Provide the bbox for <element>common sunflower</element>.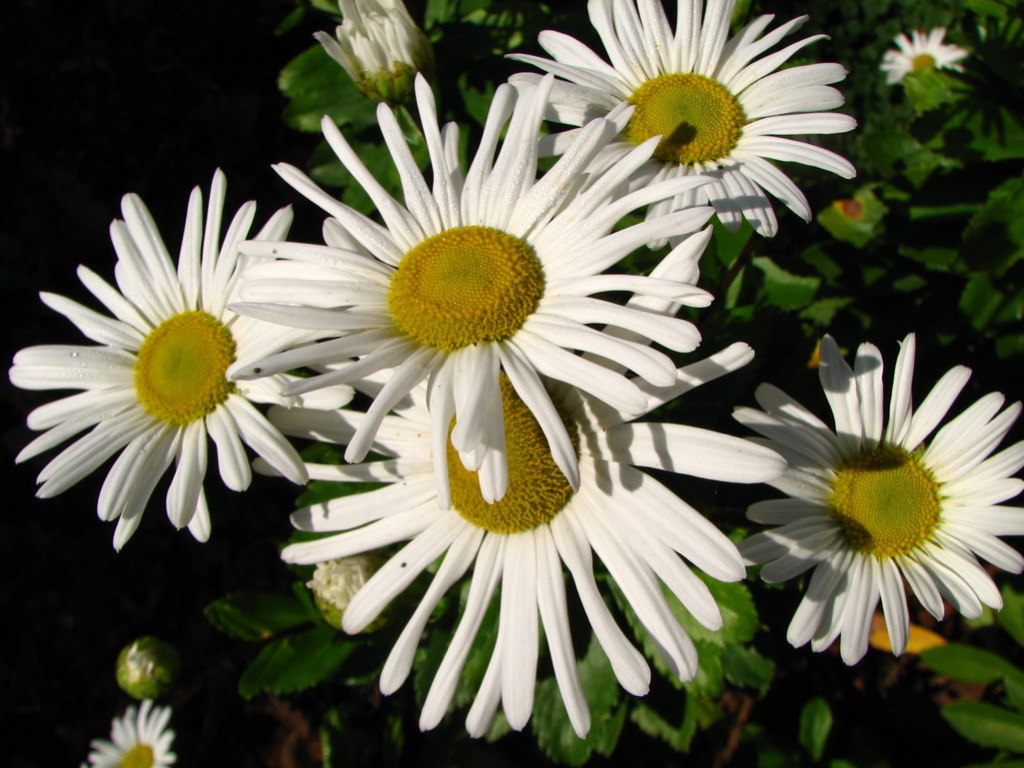
(x1=80, y1=695, x2=175, y2=767).
